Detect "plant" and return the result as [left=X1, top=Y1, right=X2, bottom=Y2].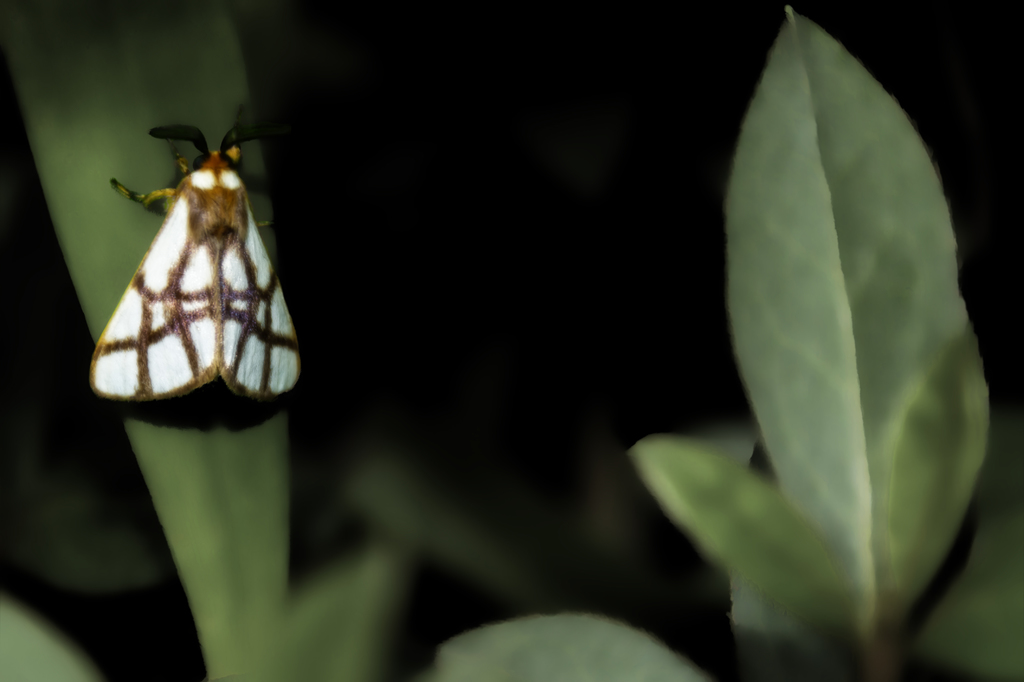
[left=96, top=9, right=957, bottom=681].
